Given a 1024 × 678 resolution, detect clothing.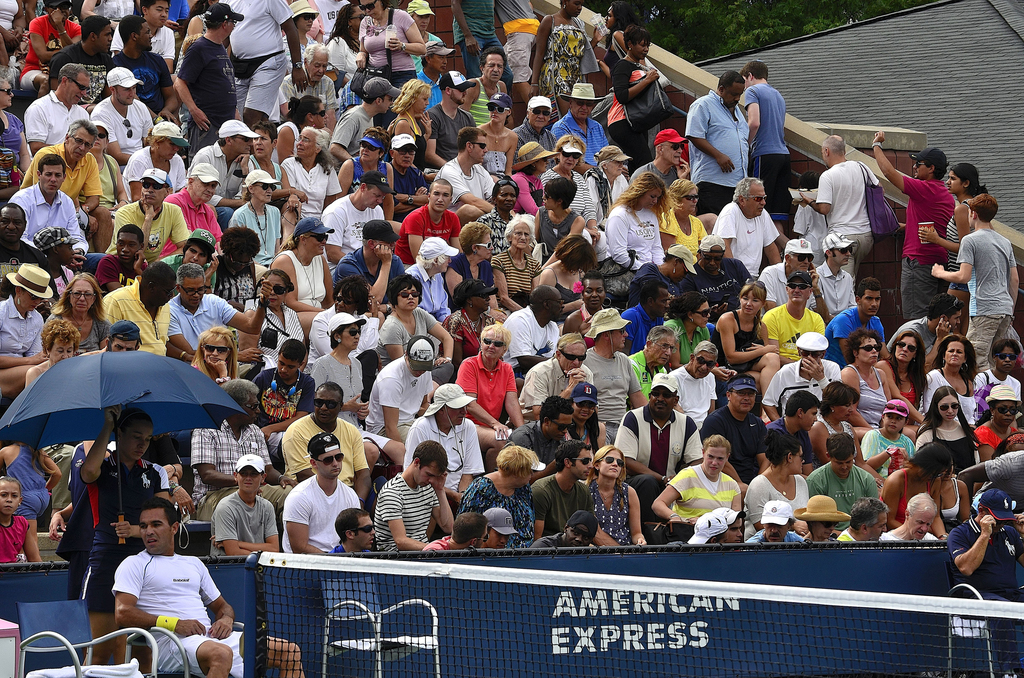
<box>106,204,191,261</box>.
